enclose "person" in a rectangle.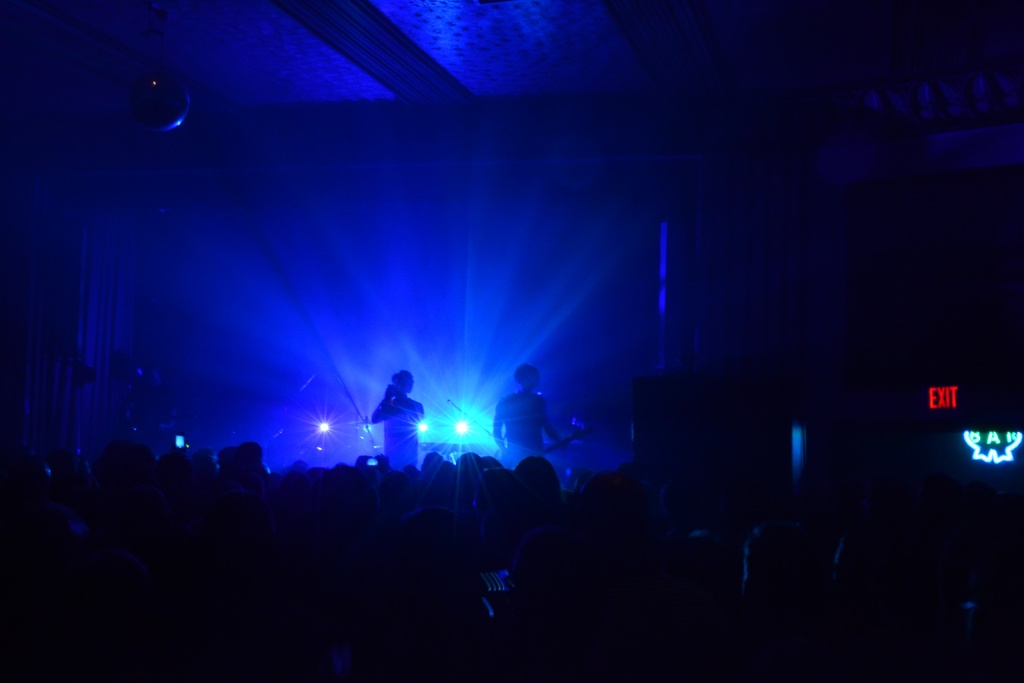
<region>365, 368, 425, 471</region>.
